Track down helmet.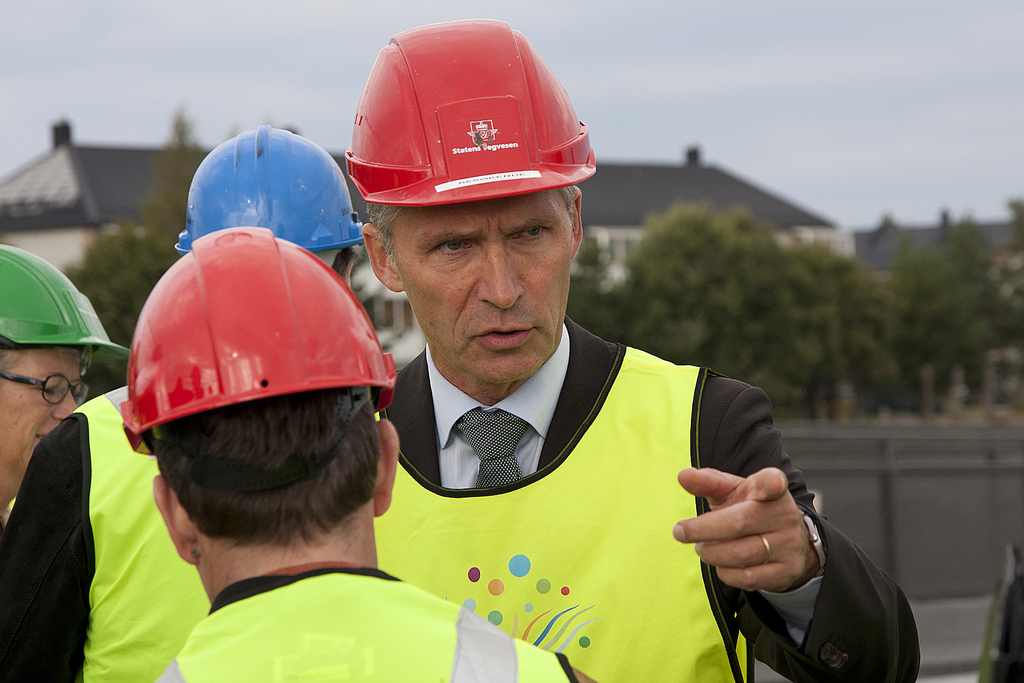
Tracked to {"left": 348, "top": 16, "right": 586, "bottom": 252}.
